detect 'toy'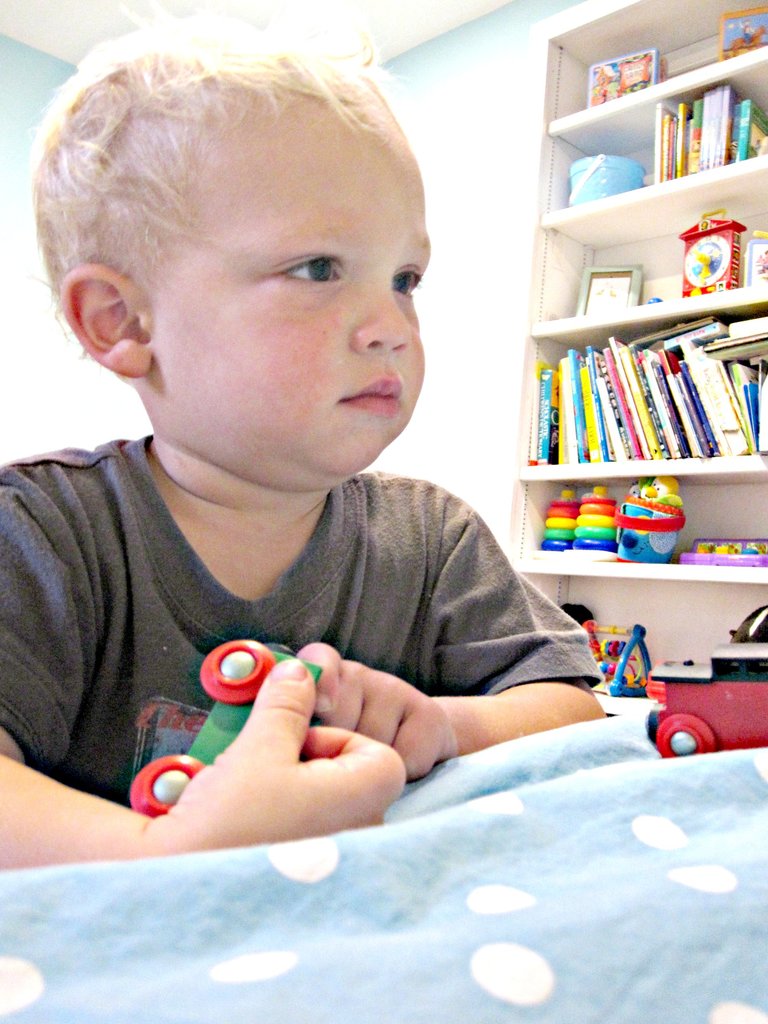
bbox=[639, 595, 767, 760]
